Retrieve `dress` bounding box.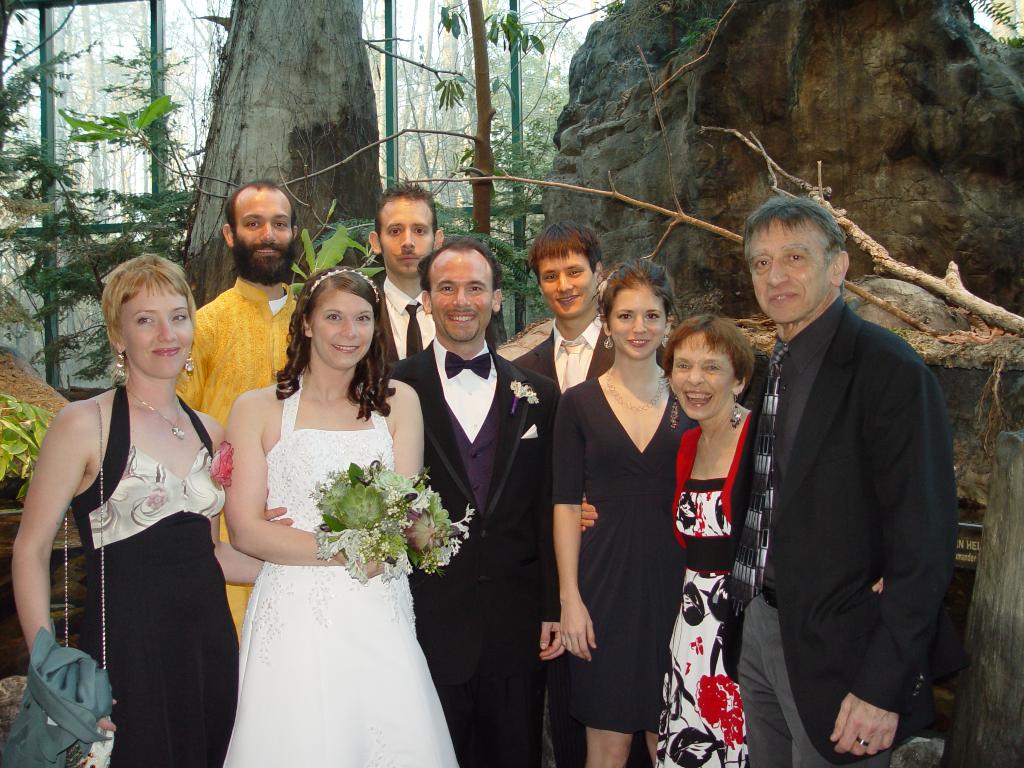
Bounding box: {"left": 653, "top": 408, "right": 749, "bottom": 767}.
